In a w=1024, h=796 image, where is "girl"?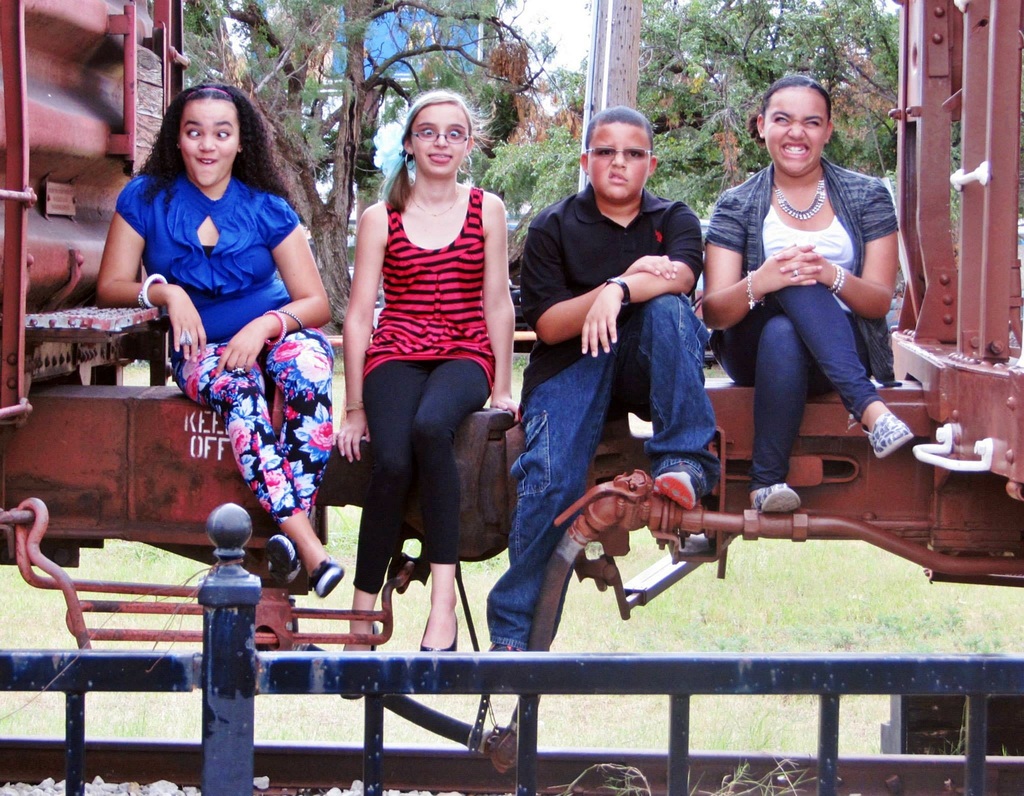
94,81,343,649.
